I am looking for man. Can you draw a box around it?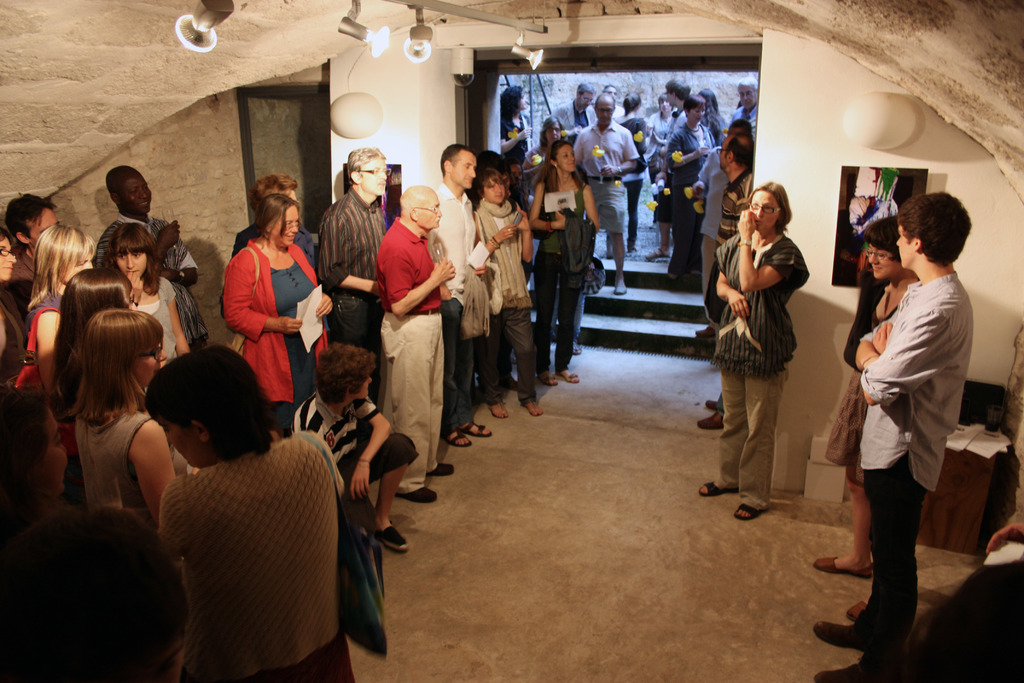
Sure, the bounding box is detection(91, 163, 200, 352).
